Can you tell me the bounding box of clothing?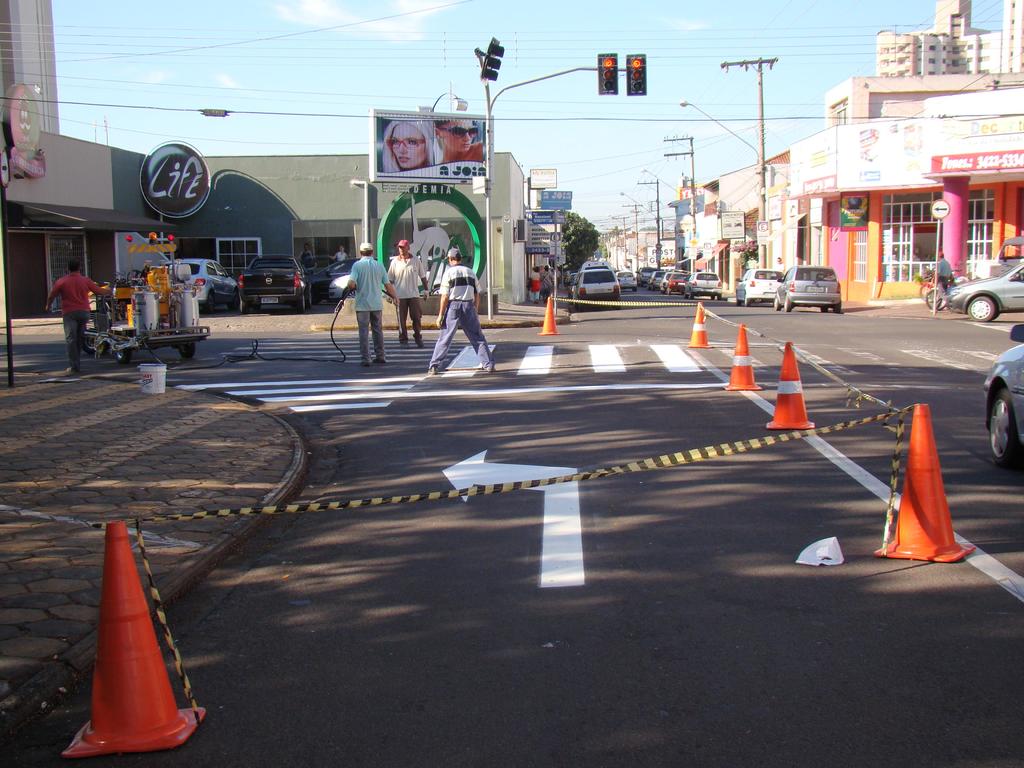
(349,239,392,357).
